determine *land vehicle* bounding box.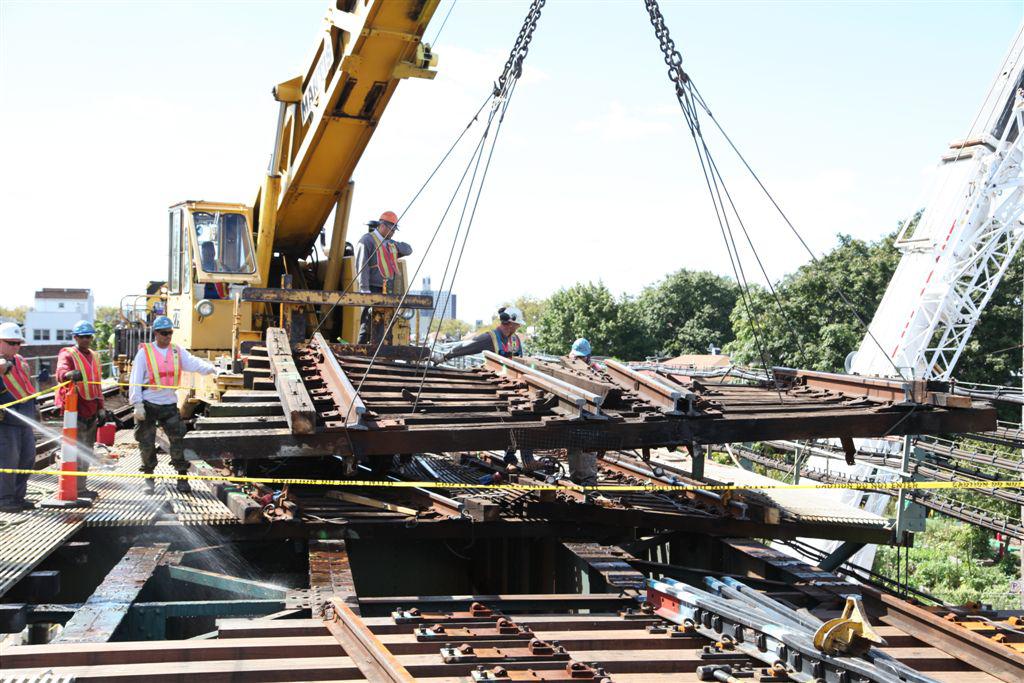
Determined: rect(159, 0, 445, 417).
